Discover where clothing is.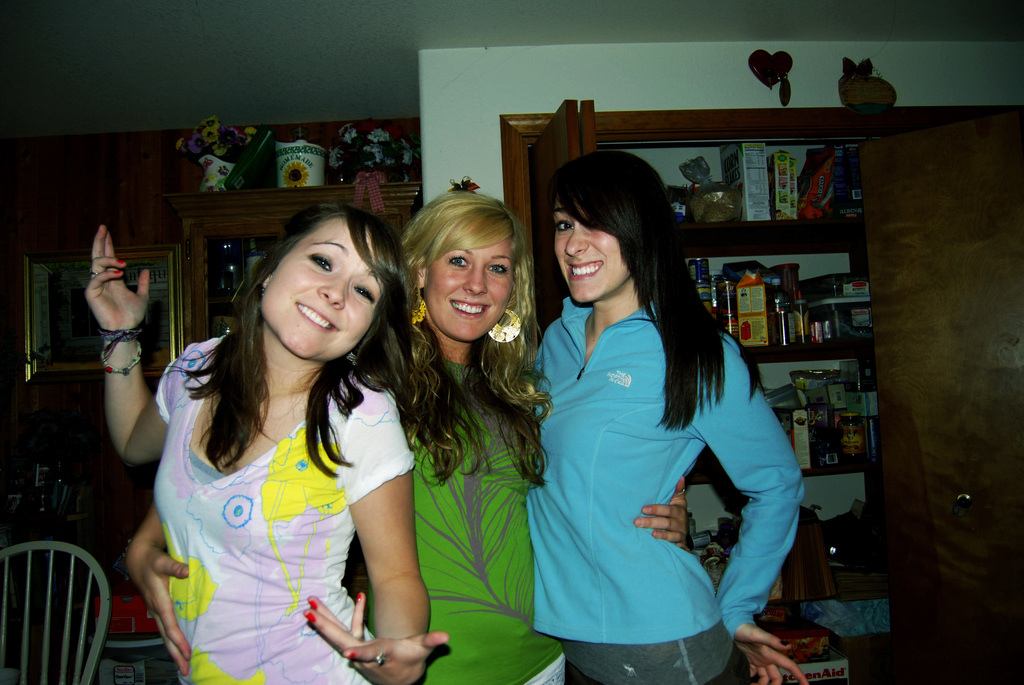
Discovered at {"x1": 388, "y1": 352, "x2": 575, "y2": 684}.
